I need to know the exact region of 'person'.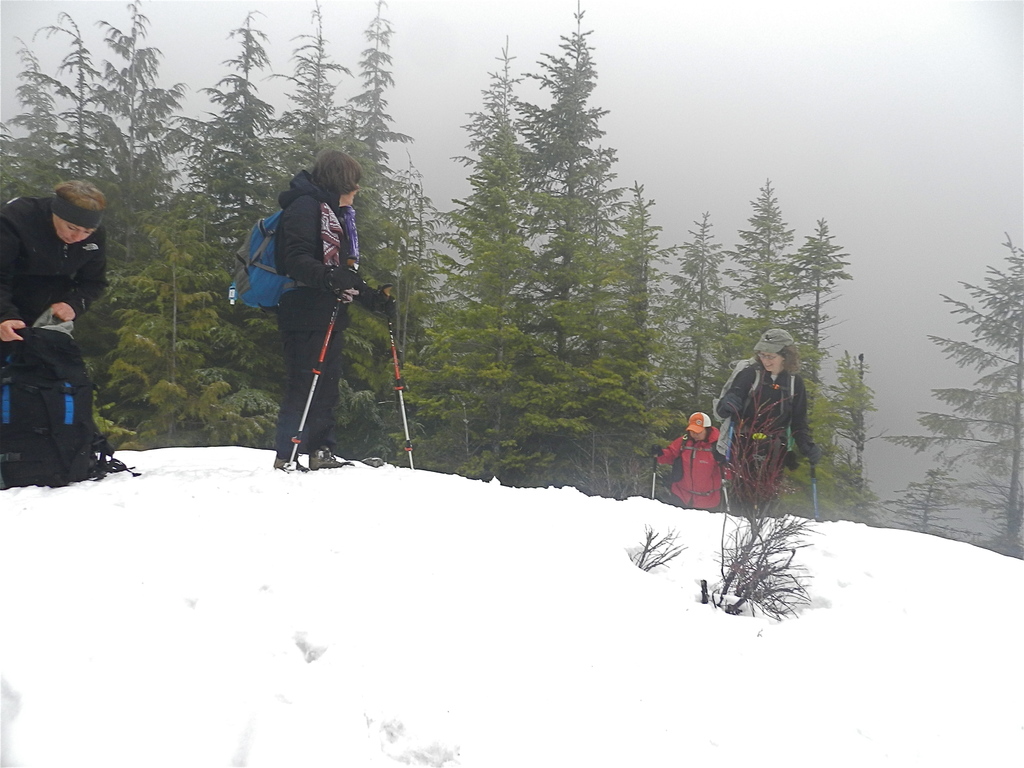
Region: 714/325/803/506.
